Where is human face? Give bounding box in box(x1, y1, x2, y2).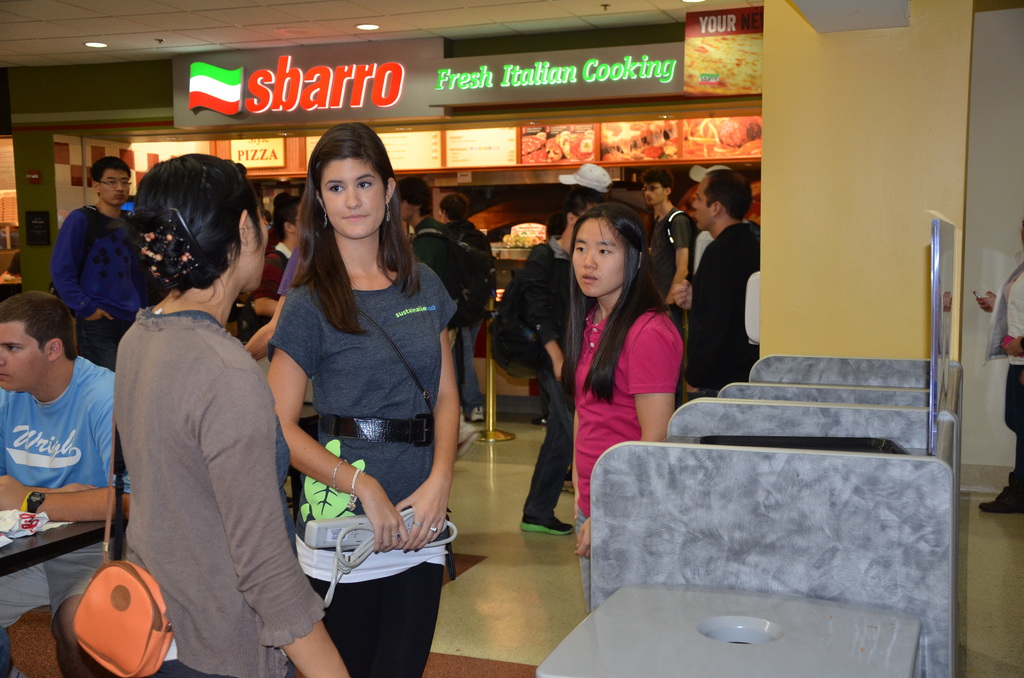
box(693, 191, 712, 239).
